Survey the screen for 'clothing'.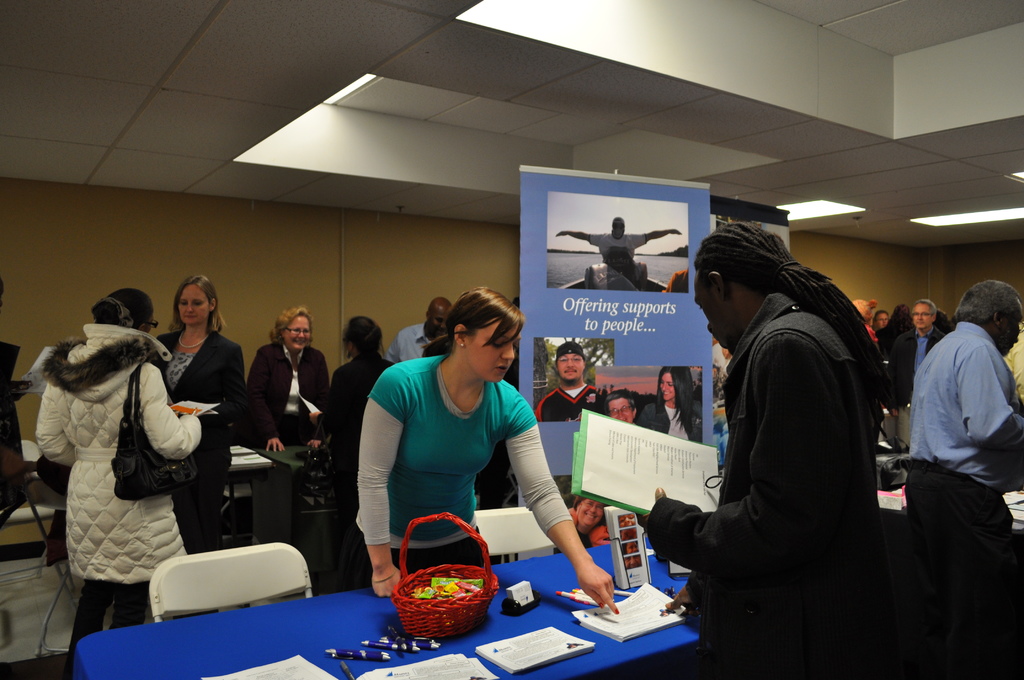
Survey found: 154 324 251 555.
